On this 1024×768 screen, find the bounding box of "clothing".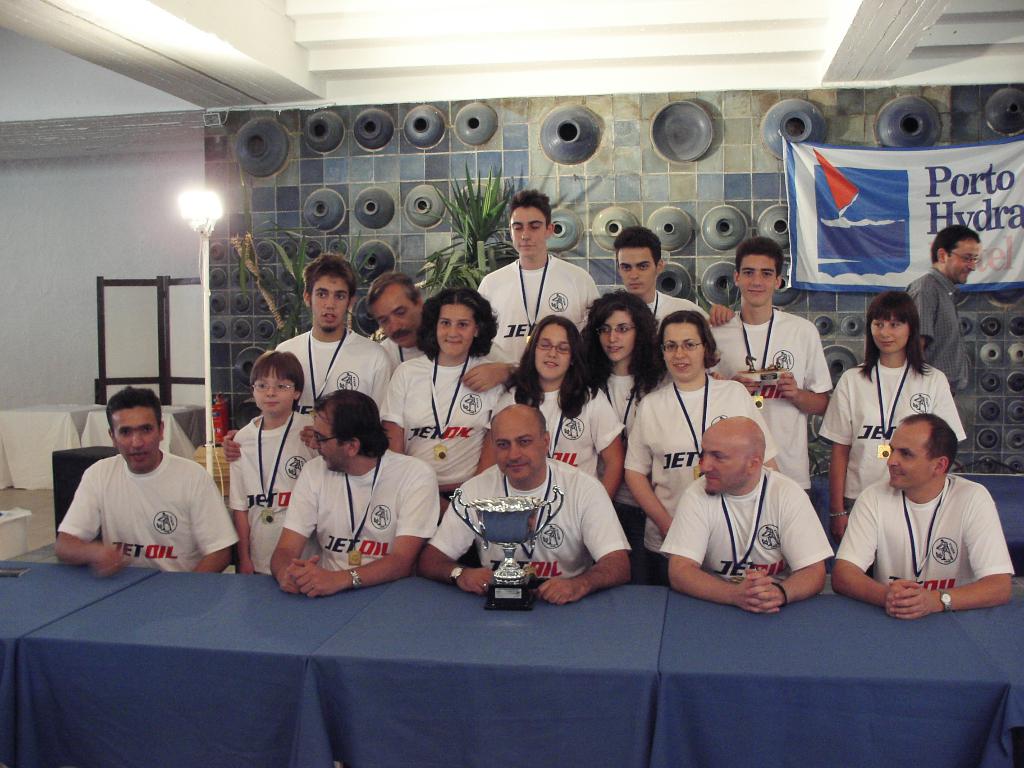
Bounding box: rect(900, 259, 976, 405).
